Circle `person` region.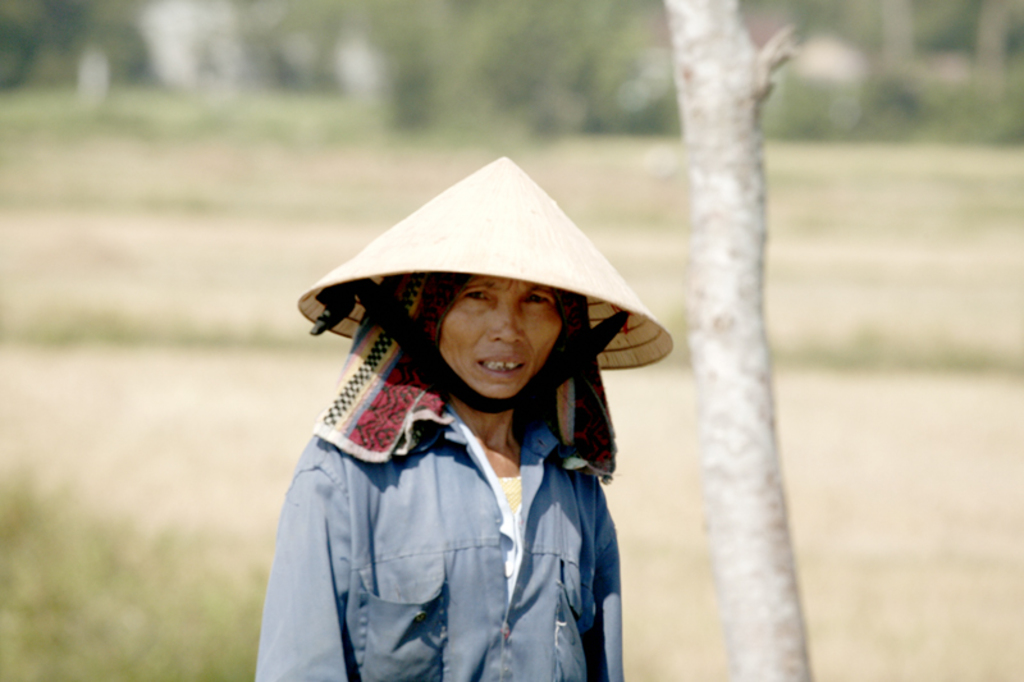
Region: bbox=[260, 170, 689, 681].
